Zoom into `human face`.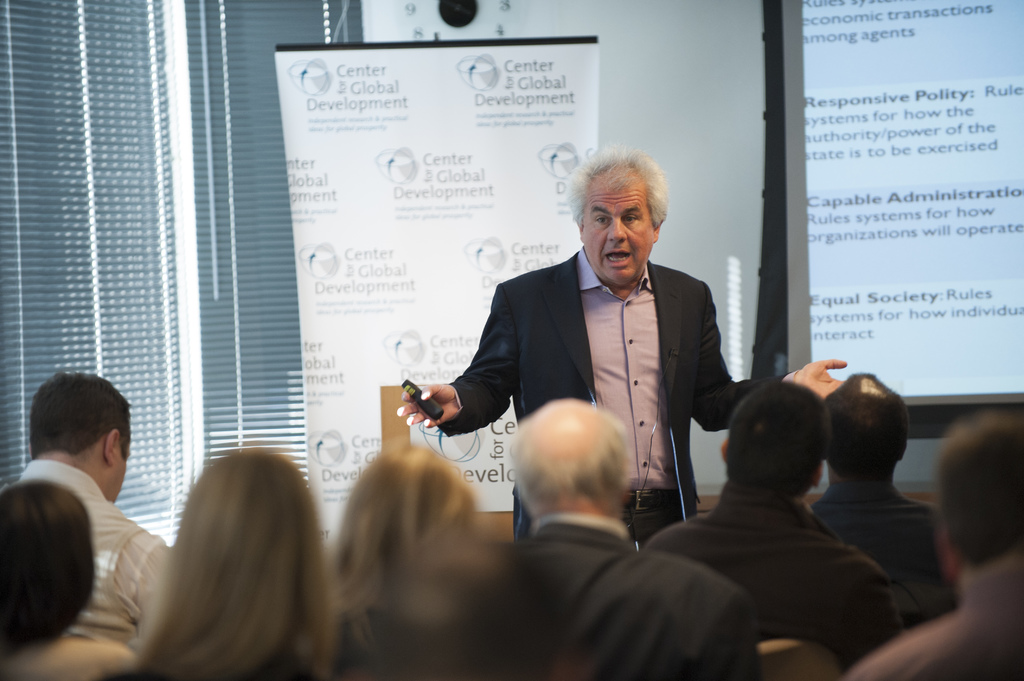
Zoom target: [left=582, top=178, right=654, bottom=285].
